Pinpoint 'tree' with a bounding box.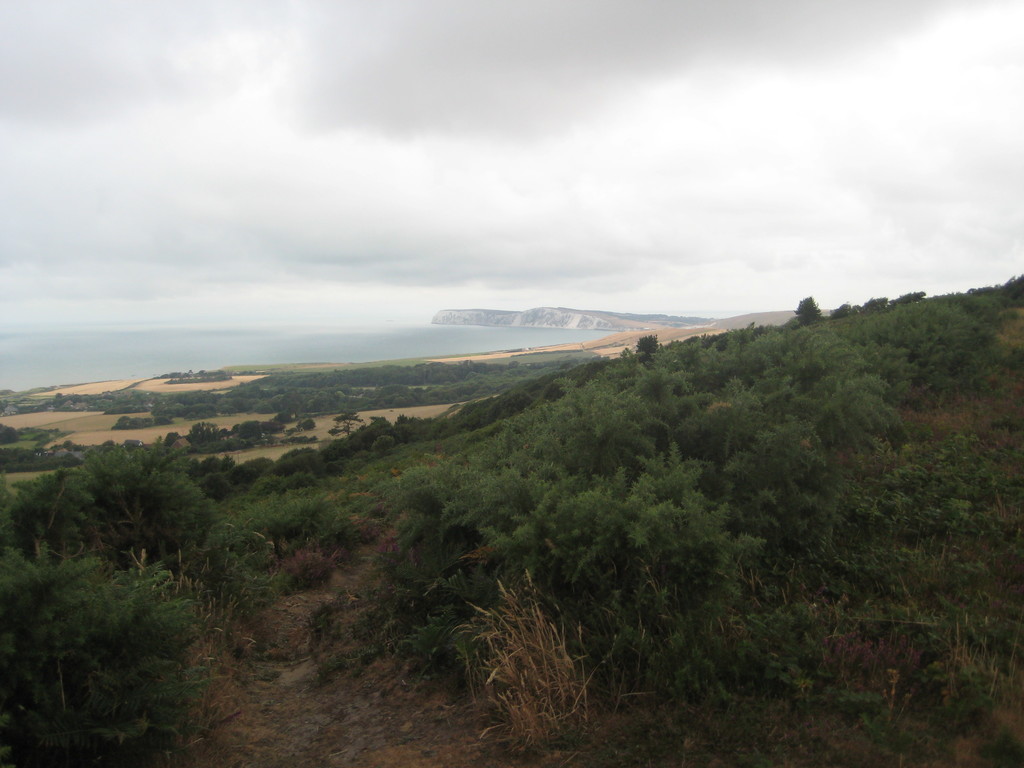
{"x1": 154, "y1": 416, "x2": 172, "y2": 426}.
